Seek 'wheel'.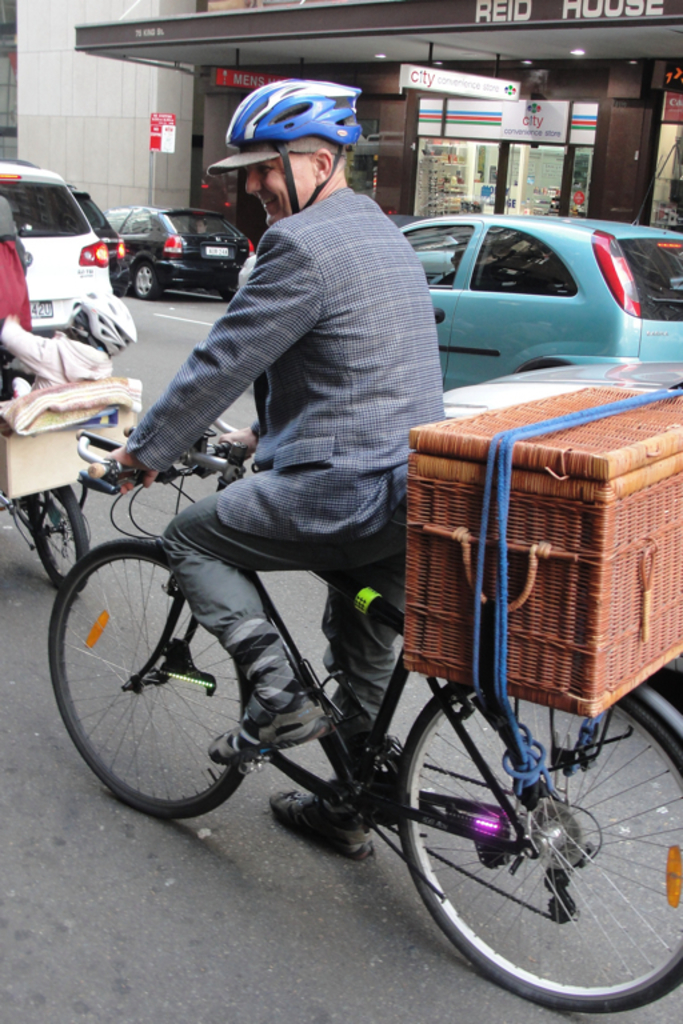
(25, 483, 89, 588).
